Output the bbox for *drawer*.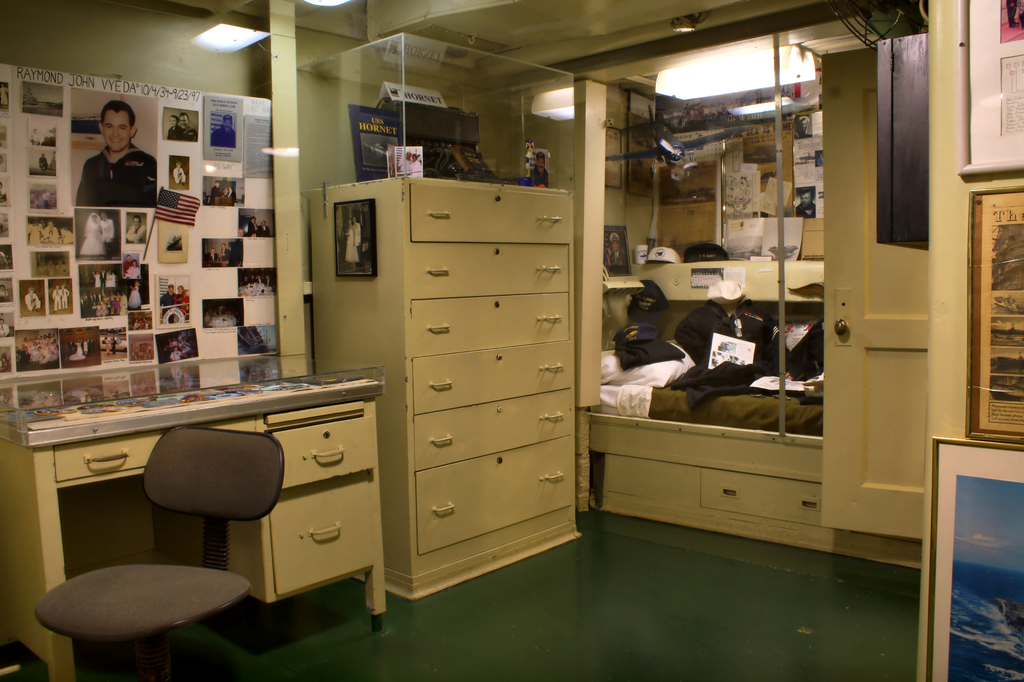
bbox=(417, 434, 575, 554).
